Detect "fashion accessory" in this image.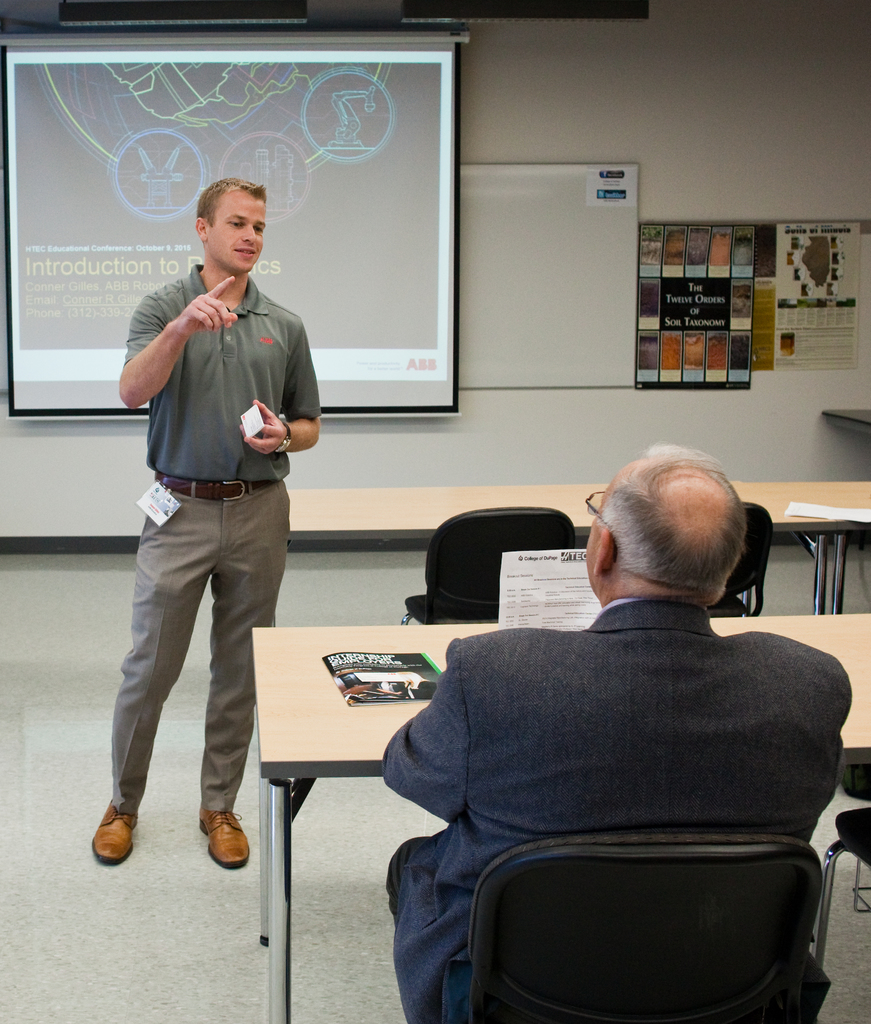
Detection: detection(195, 806, 250, 871).
